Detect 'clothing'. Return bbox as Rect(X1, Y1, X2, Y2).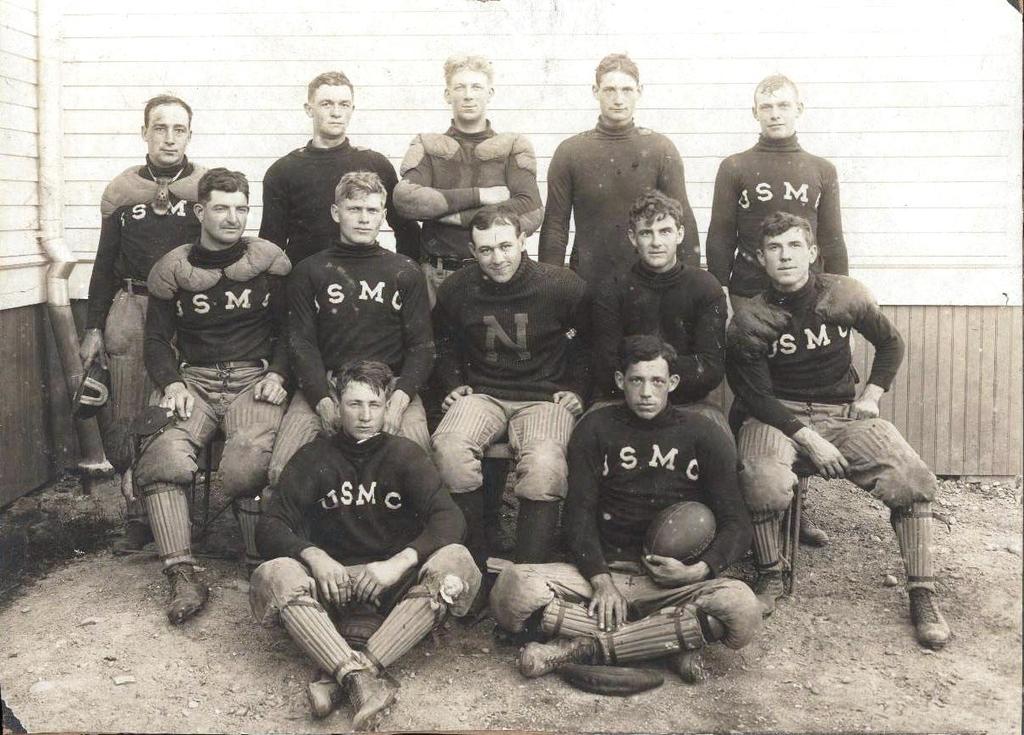
Rect(255, 128, 421, 263).
